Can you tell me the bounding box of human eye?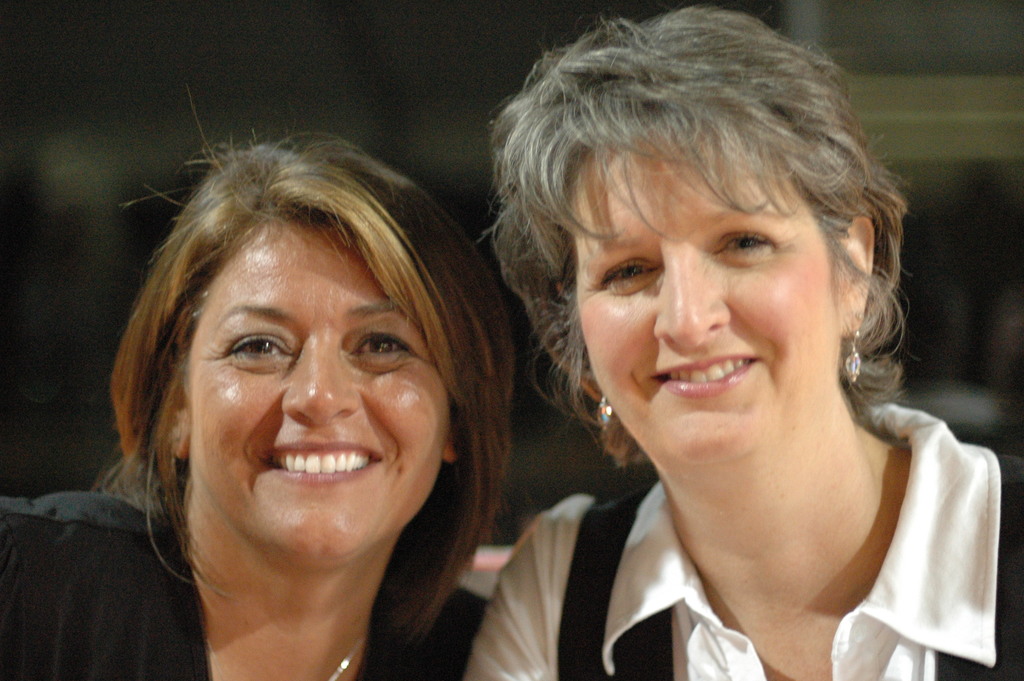
crop(706, 223, 785, 261).
